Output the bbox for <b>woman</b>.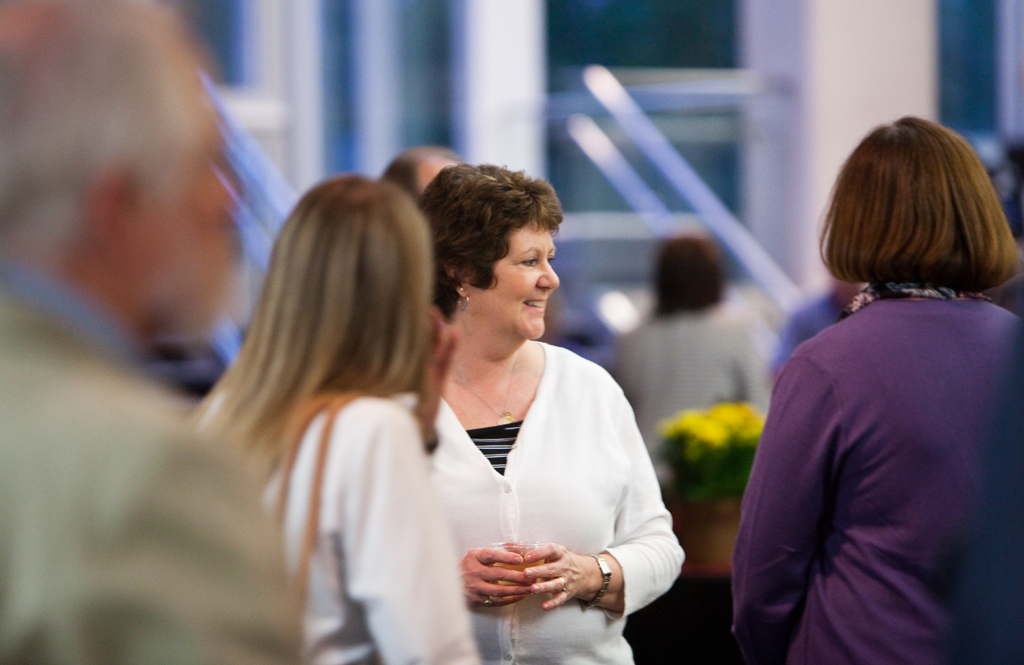
x1=730, y1=108, x2=1023, y2=664.
